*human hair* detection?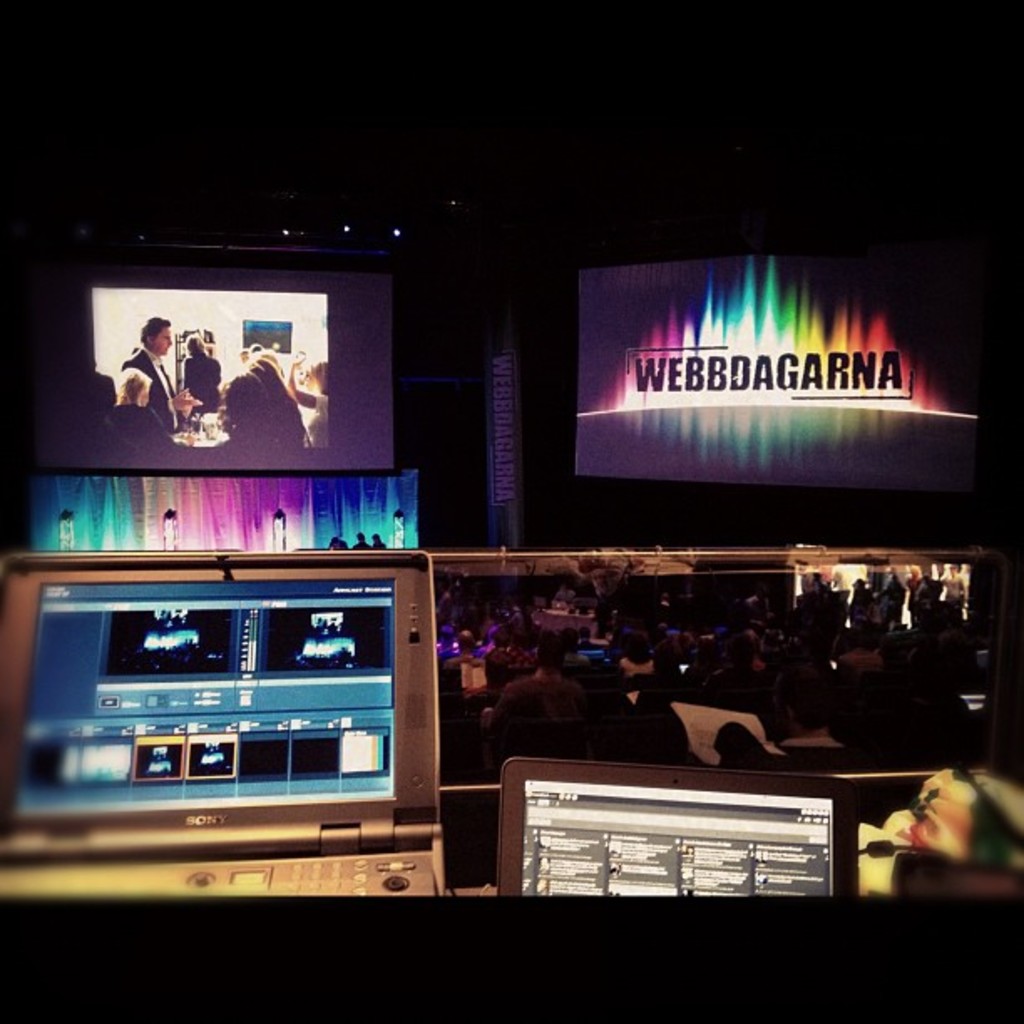
(left=107, top=368, right=152, bottom=408)
